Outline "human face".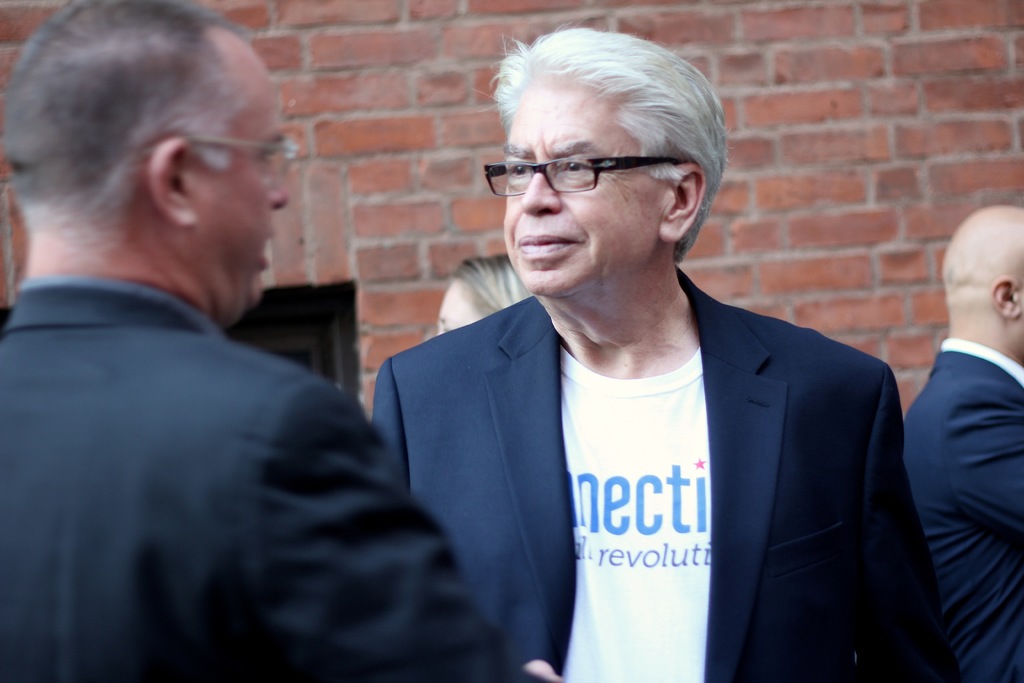
Outline: 500, 76, 662, 295.
